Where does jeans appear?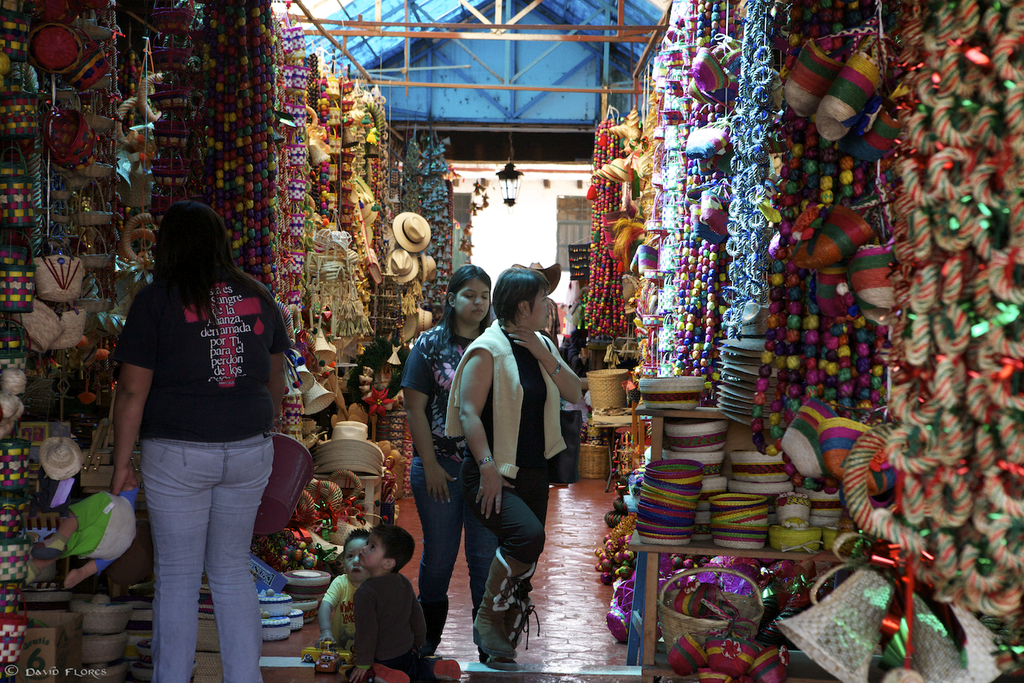
Appears at [127,433,276,669].
